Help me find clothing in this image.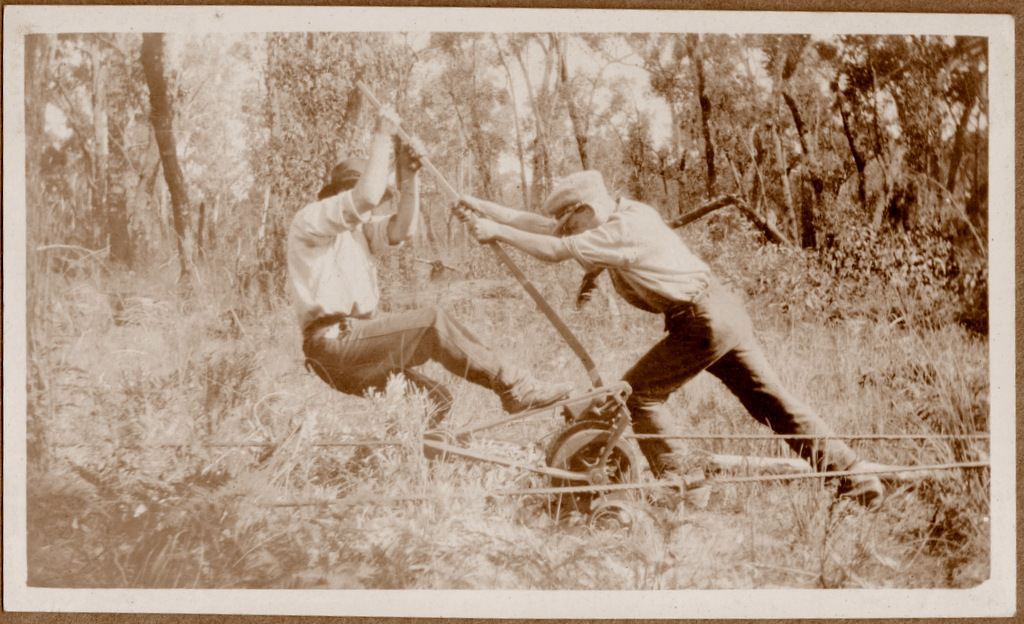
Found it: 558:194:860:492.
